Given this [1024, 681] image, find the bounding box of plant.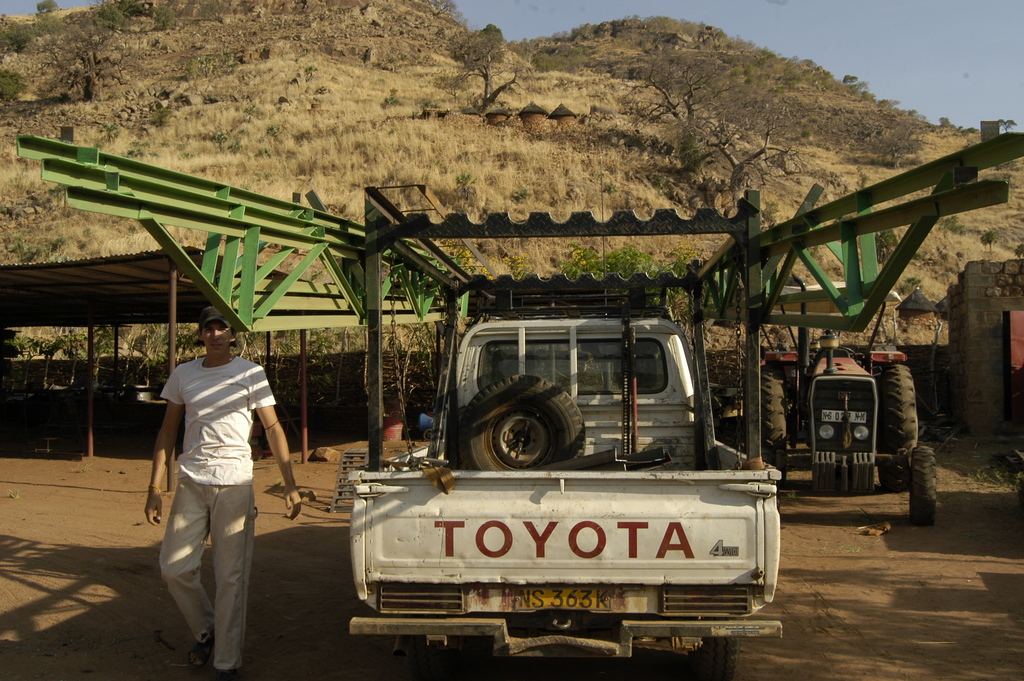
<box>152,0,180,33</box>.
